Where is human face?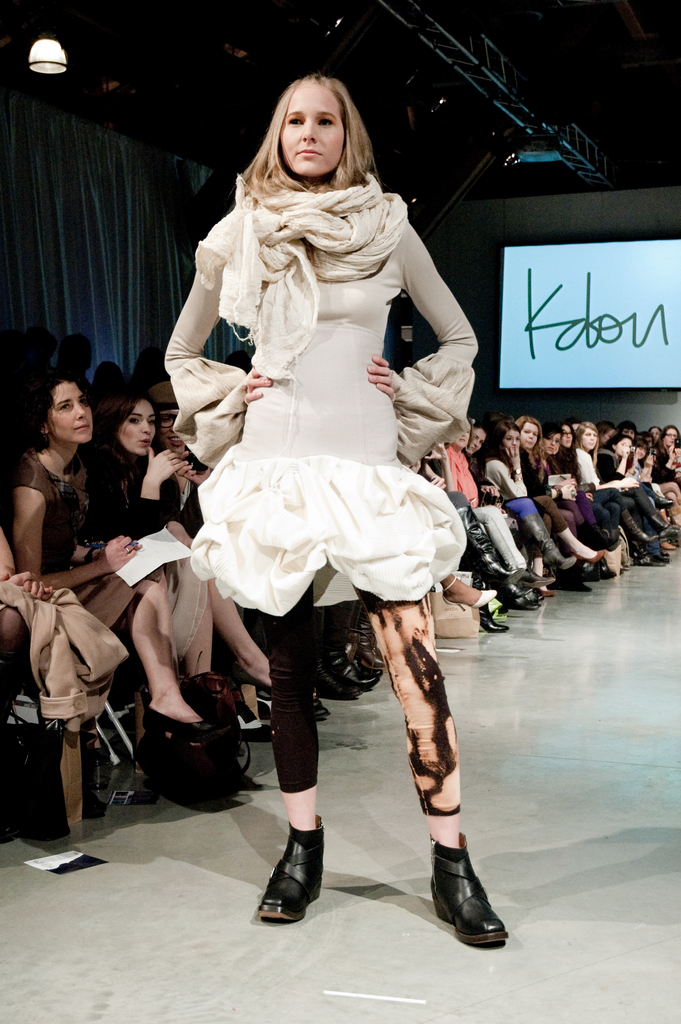
[668,426,678,445].
